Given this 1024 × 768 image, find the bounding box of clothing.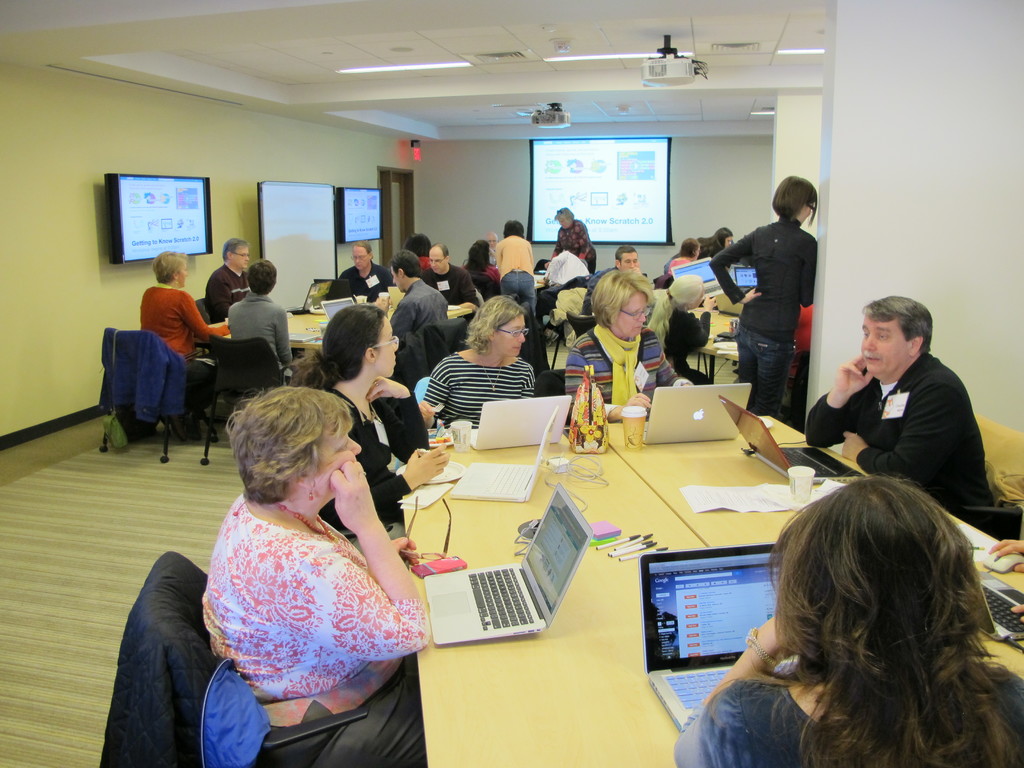
<region>319, 378, 440, 532</region>.
